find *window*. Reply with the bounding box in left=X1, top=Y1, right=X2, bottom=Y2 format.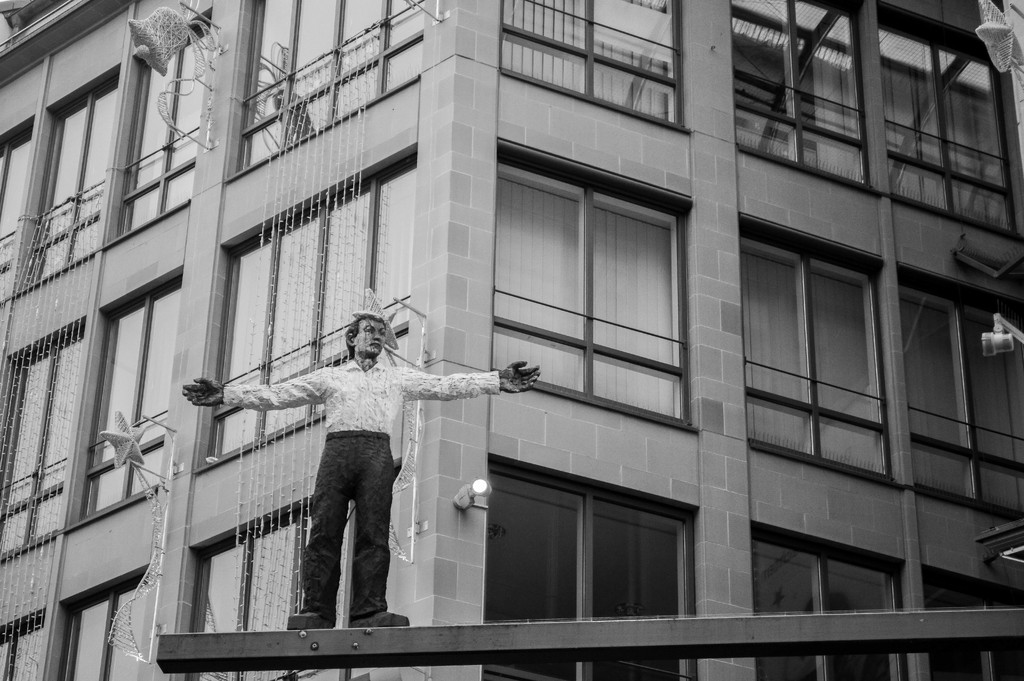
left=496, top=0, right=692, bottom=135.
